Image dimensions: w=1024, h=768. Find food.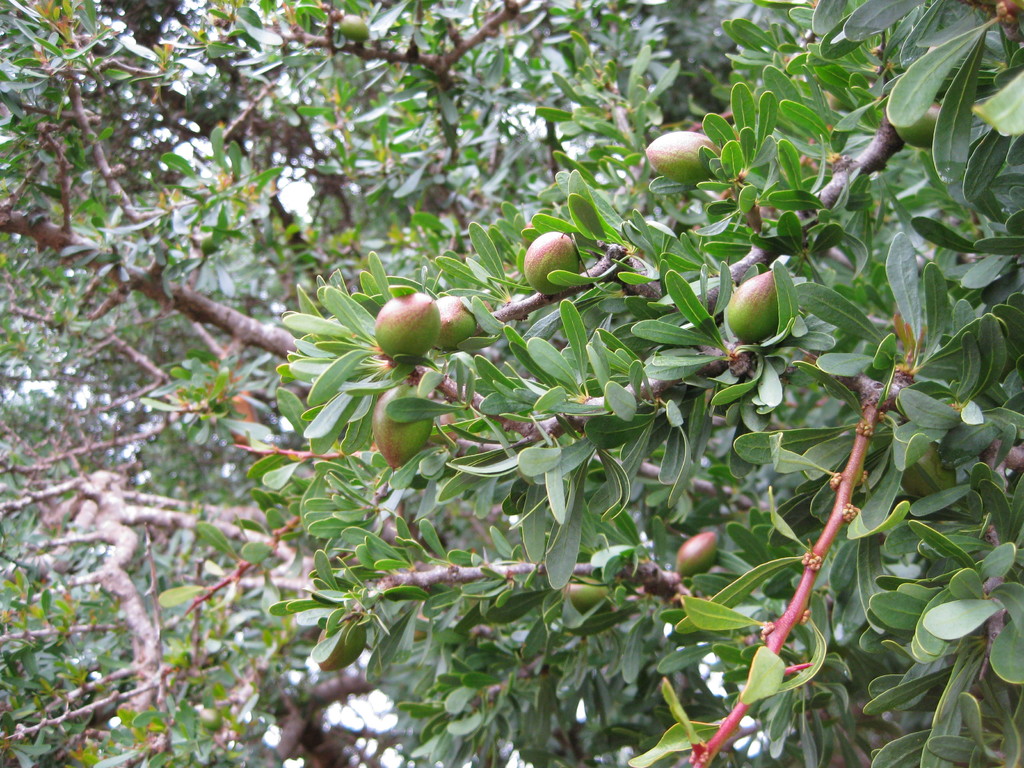
bbox=(436, 294, 476, 349).
